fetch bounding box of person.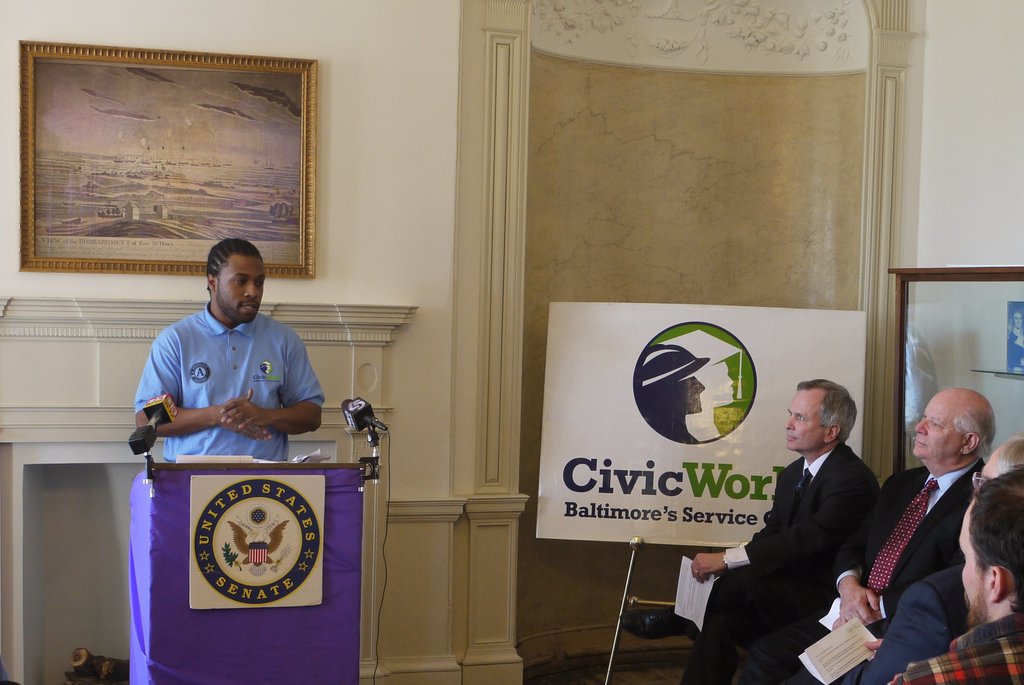
Bbox: x1=826, y1=388, x2=990, y2=683.
